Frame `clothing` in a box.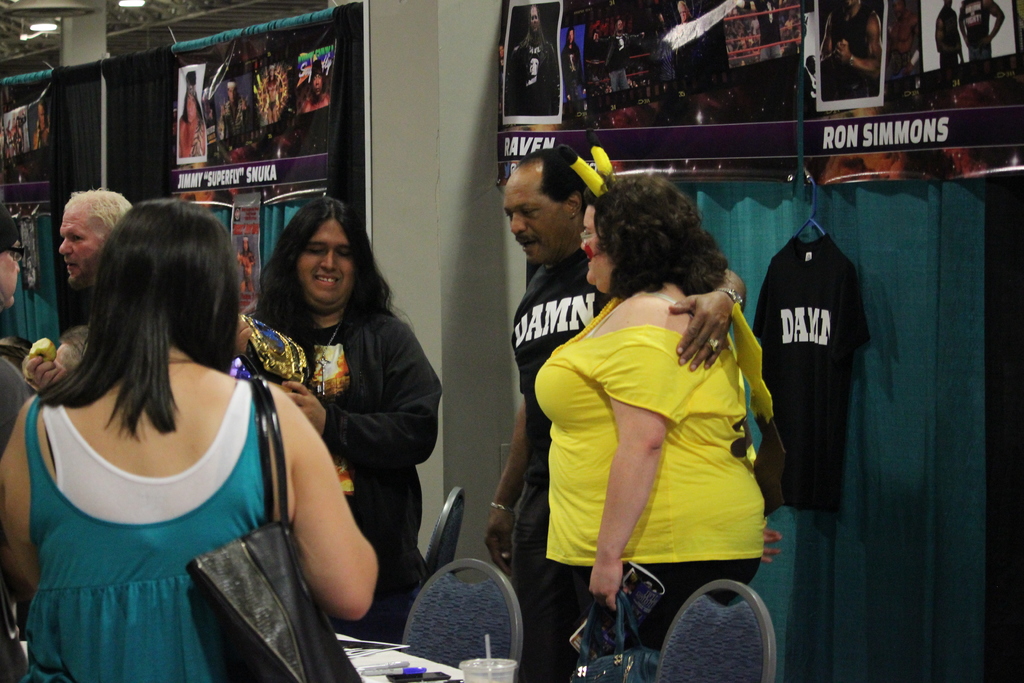
bbox=(188, 119, 204, 157).
